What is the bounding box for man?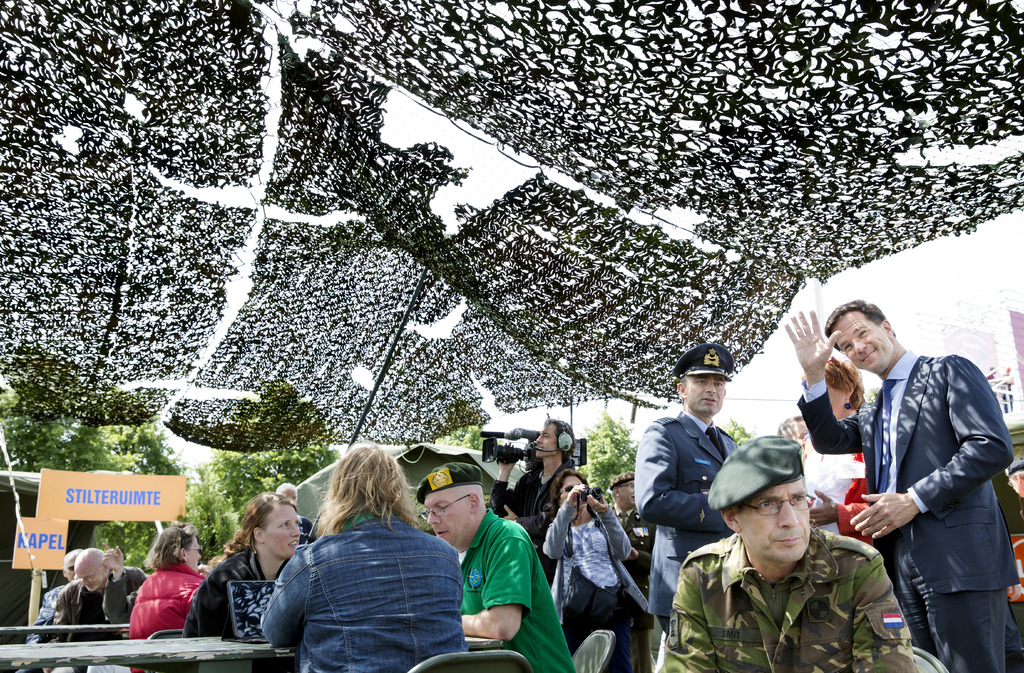
25:547:86:645.
